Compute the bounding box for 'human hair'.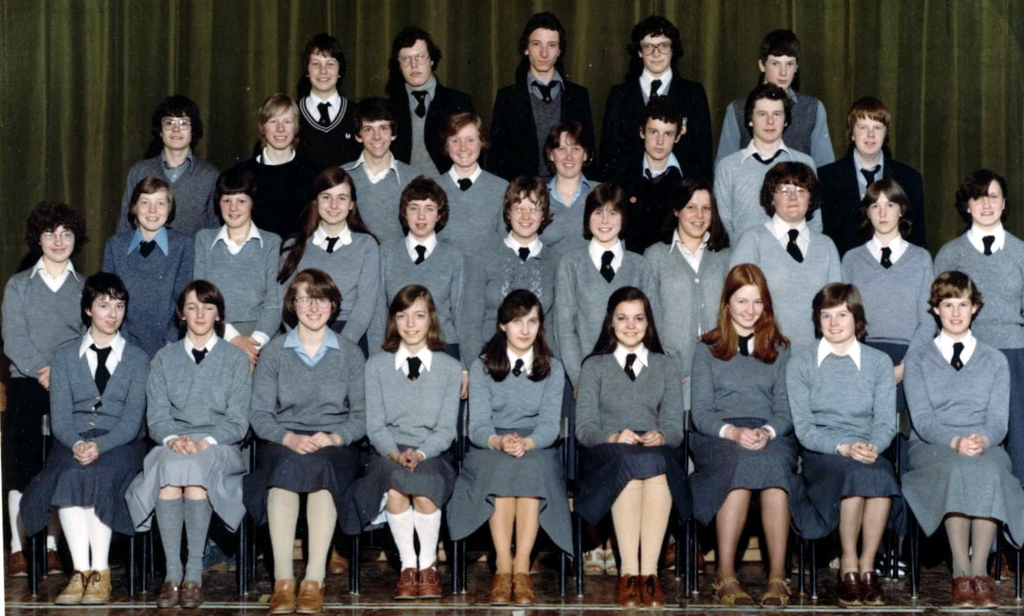
rect(442, 109, 487, 144).
